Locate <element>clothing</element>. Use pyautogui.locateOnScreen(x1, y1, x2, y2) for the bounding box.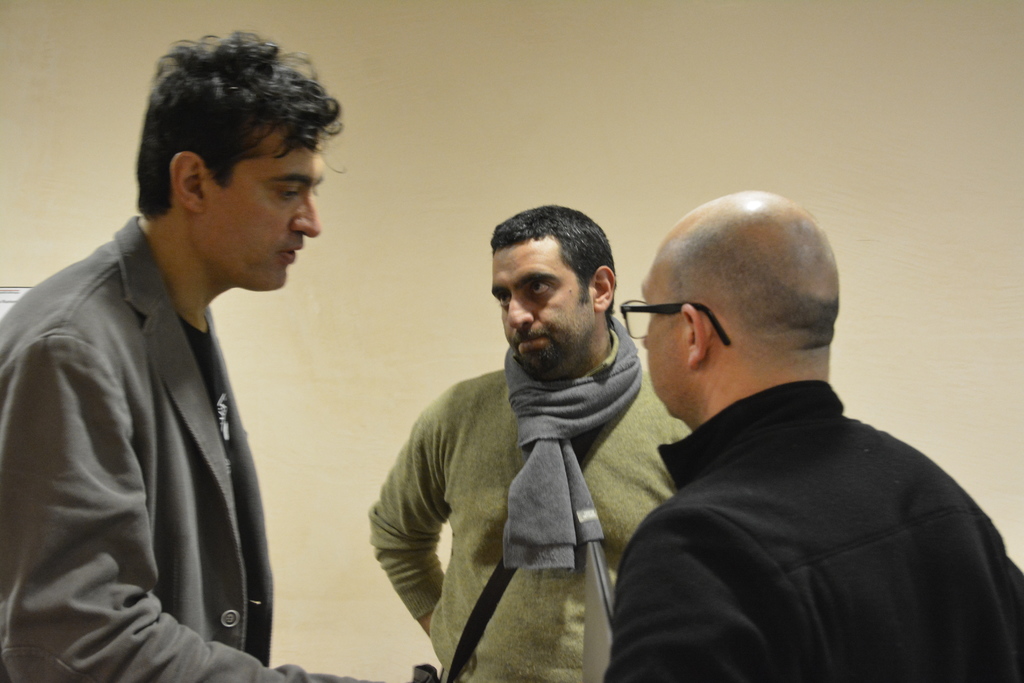
pyautogui.locateOnScreen(596, 310, 1006, 682).
